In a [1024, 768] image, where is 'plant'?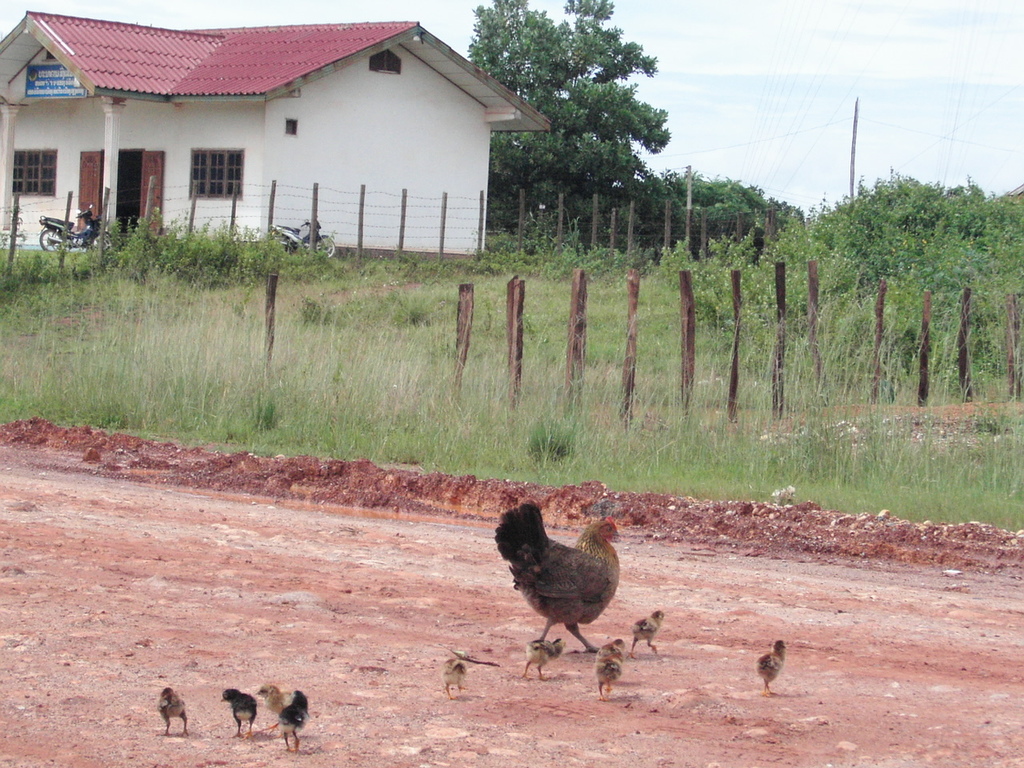
(left=694, top=224, right=763, bottom=274).
